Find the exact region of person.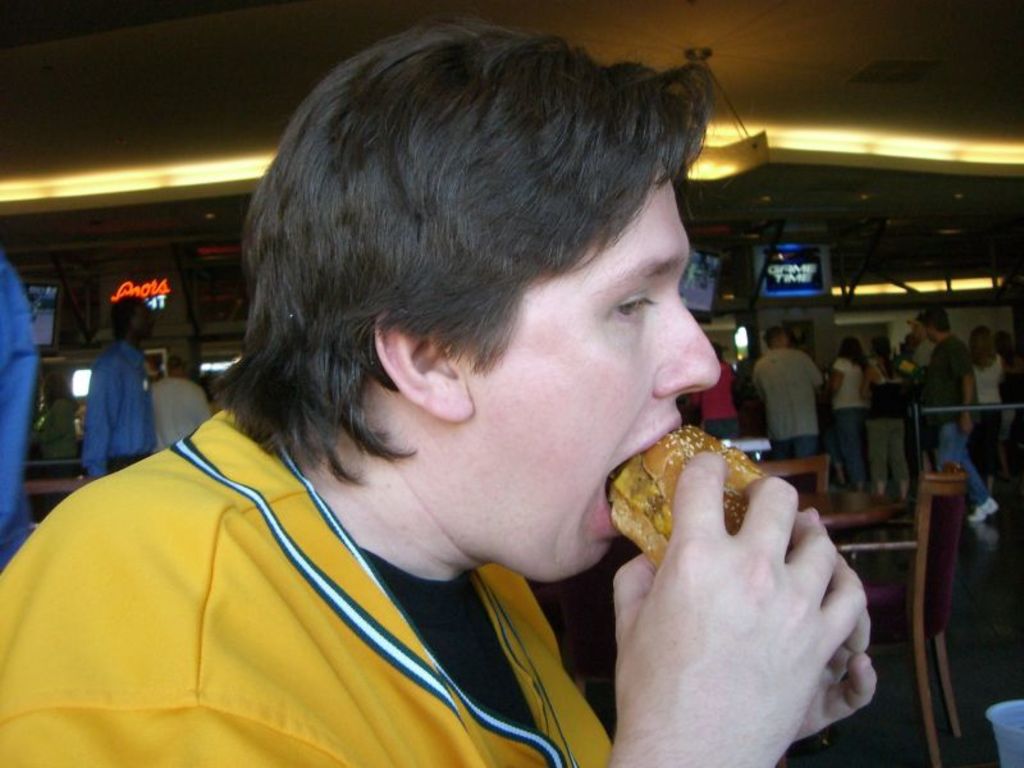
Exact region: (83,296,159,481).
